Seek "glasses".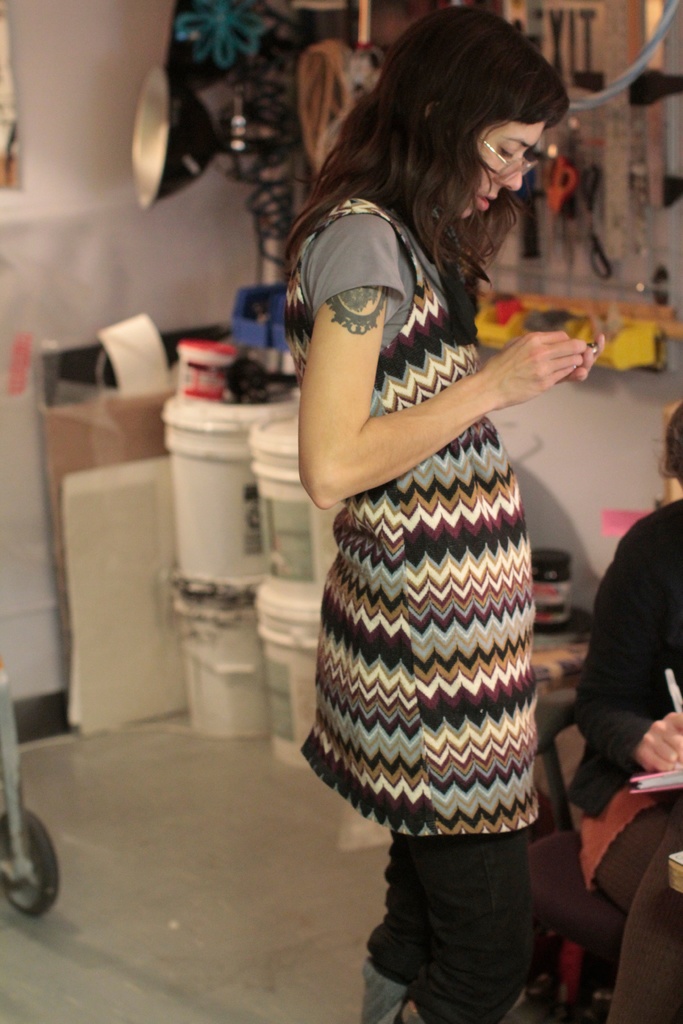
box=[479, 143, 536, 186].
